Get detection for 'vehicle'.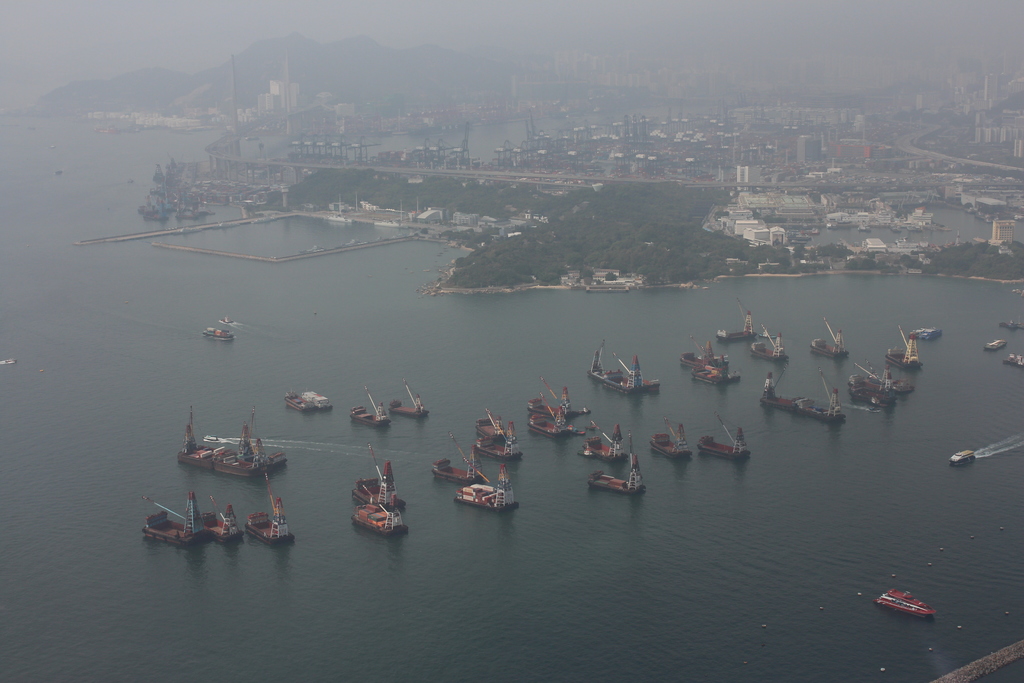
Detection: [136, 482, 196, 541].
